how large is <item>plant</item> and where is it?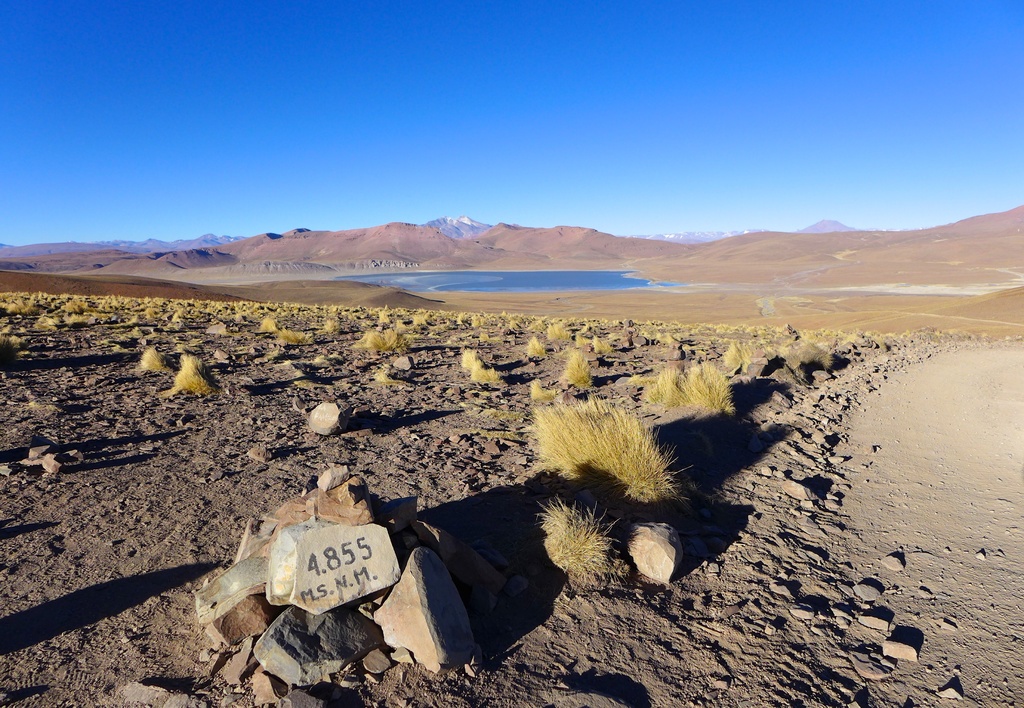
Bounding box: box=[376, 359, 411, 387].
